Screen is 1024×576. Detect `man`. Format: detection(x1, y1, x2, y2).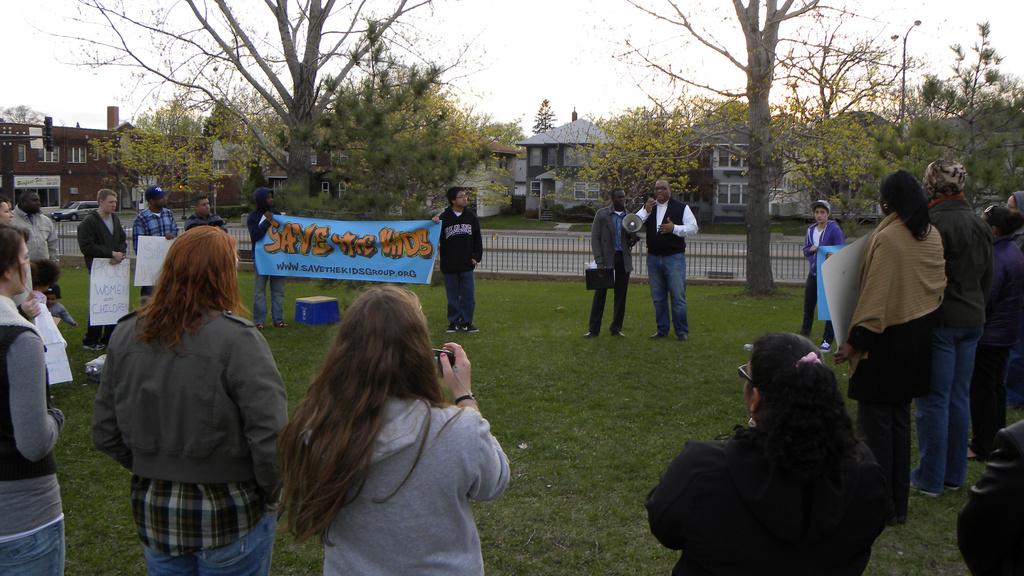
detection(243, 189, 287, 329).
